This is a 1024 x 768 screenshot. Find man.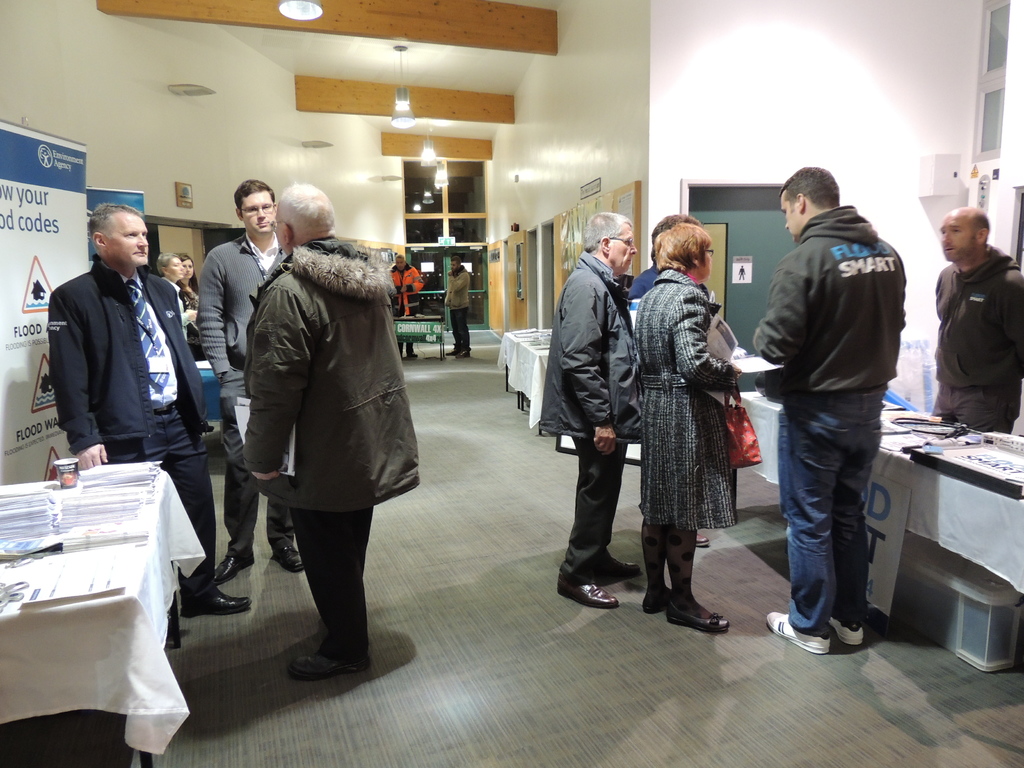
Bounding box: left=541, top=209, right=646, bottom=609.
